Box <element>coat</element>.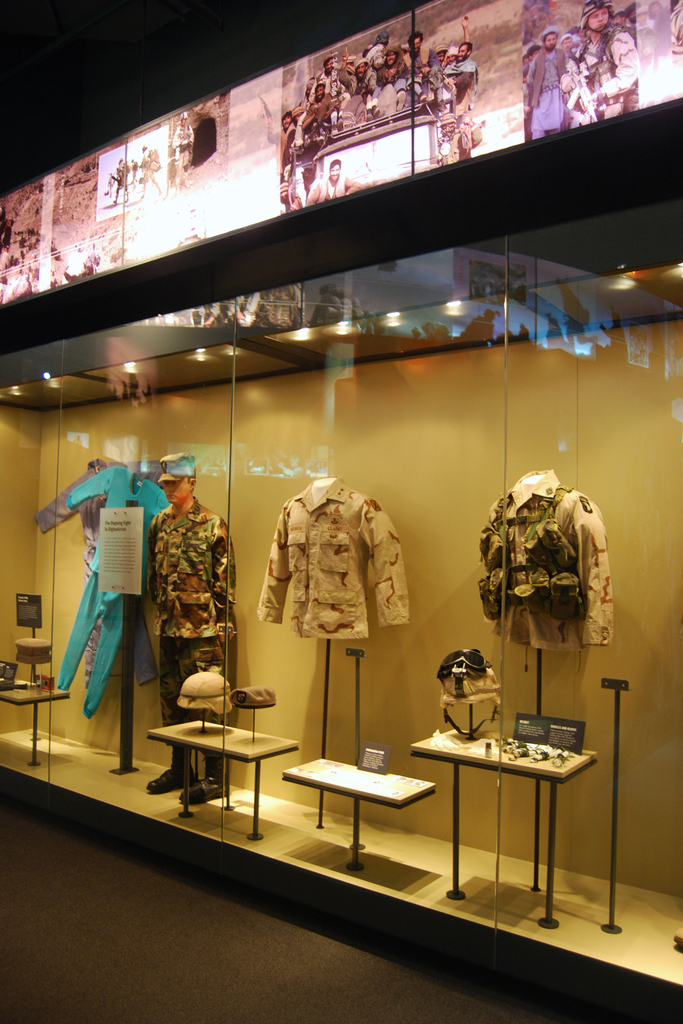
[left=154, top=494, right=245, bottom=648].
